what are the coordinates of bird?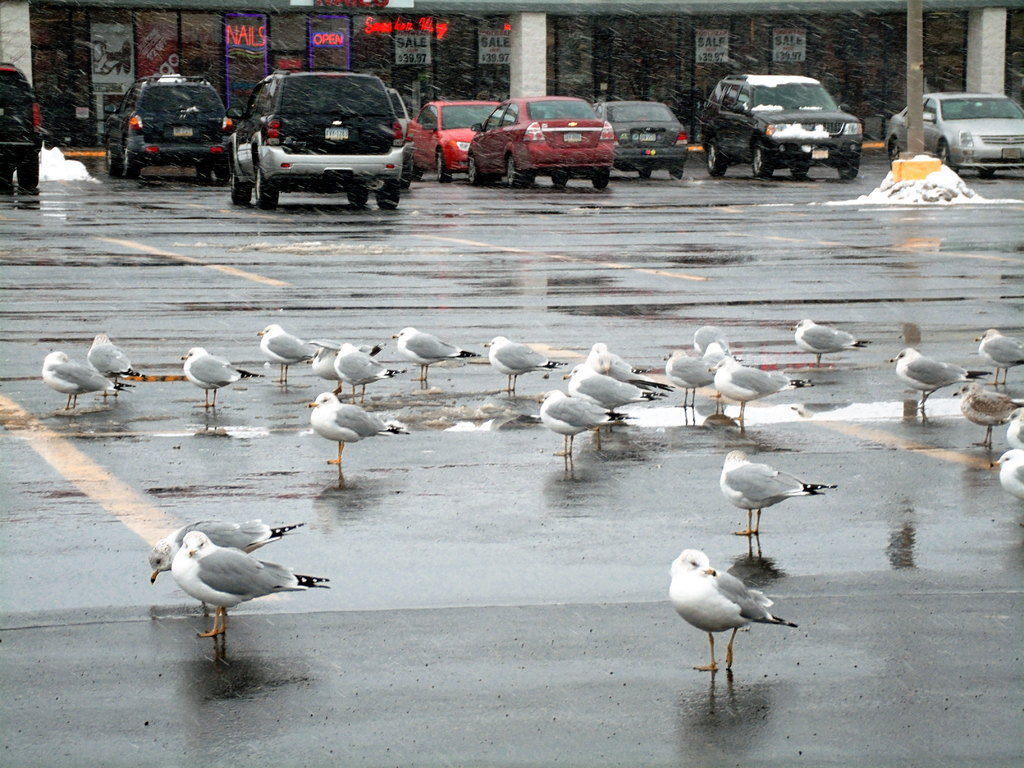
l=887, t=346, r=994, b=409.
